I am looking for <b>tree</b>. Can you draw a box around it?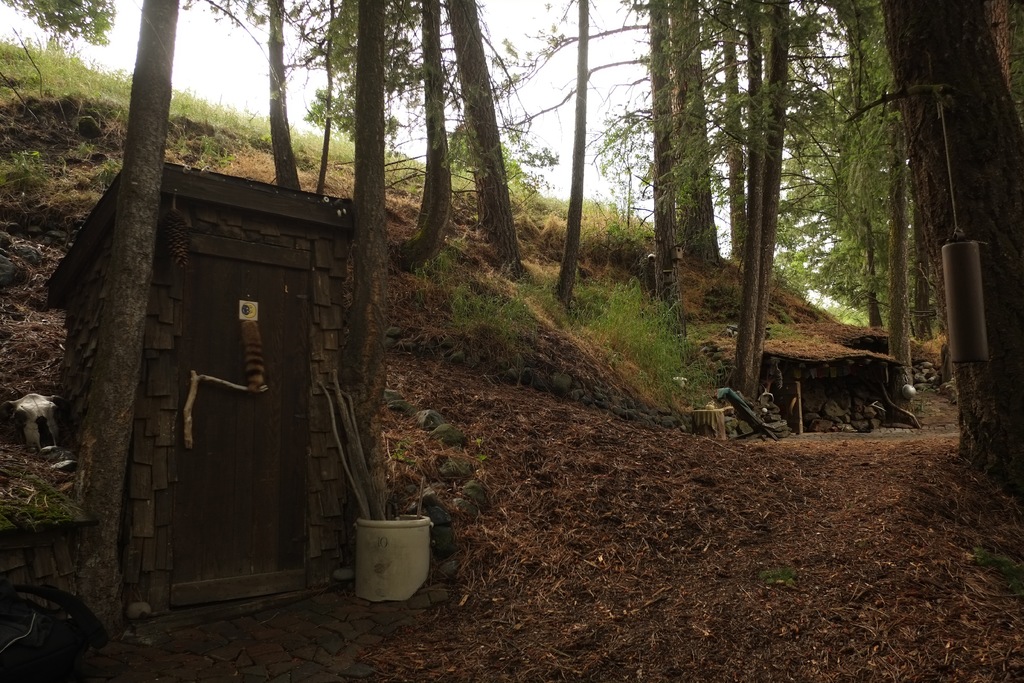
Sure, the bounding box is x1=716 y1=0 x2=745 y2=259.
